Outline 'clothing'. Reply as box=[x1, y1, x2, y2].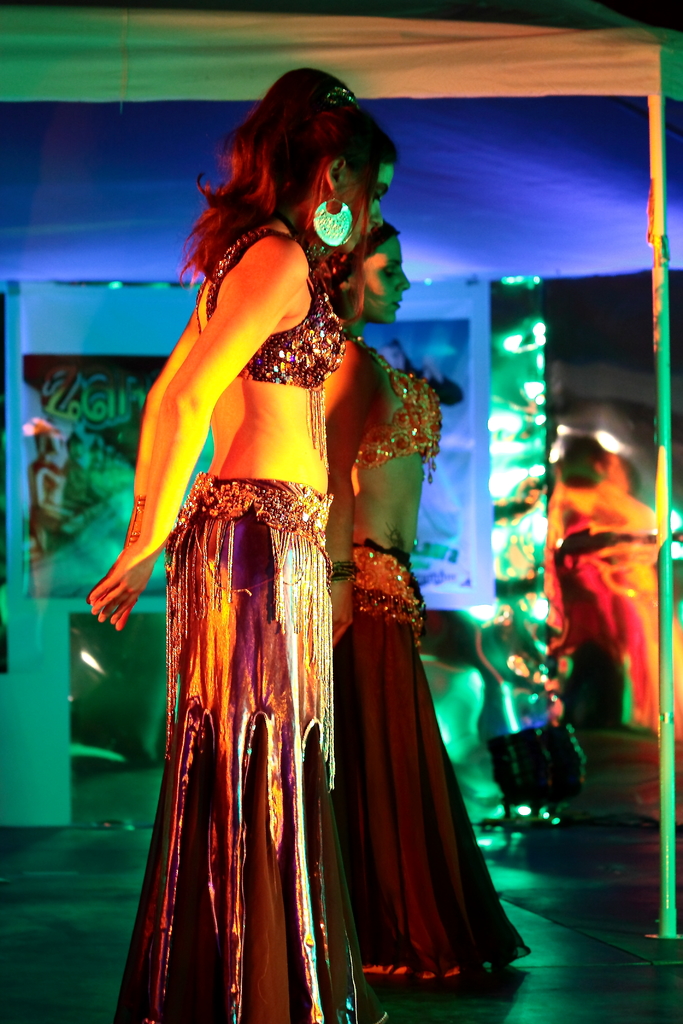
box=[325, 351, 468, 995].
